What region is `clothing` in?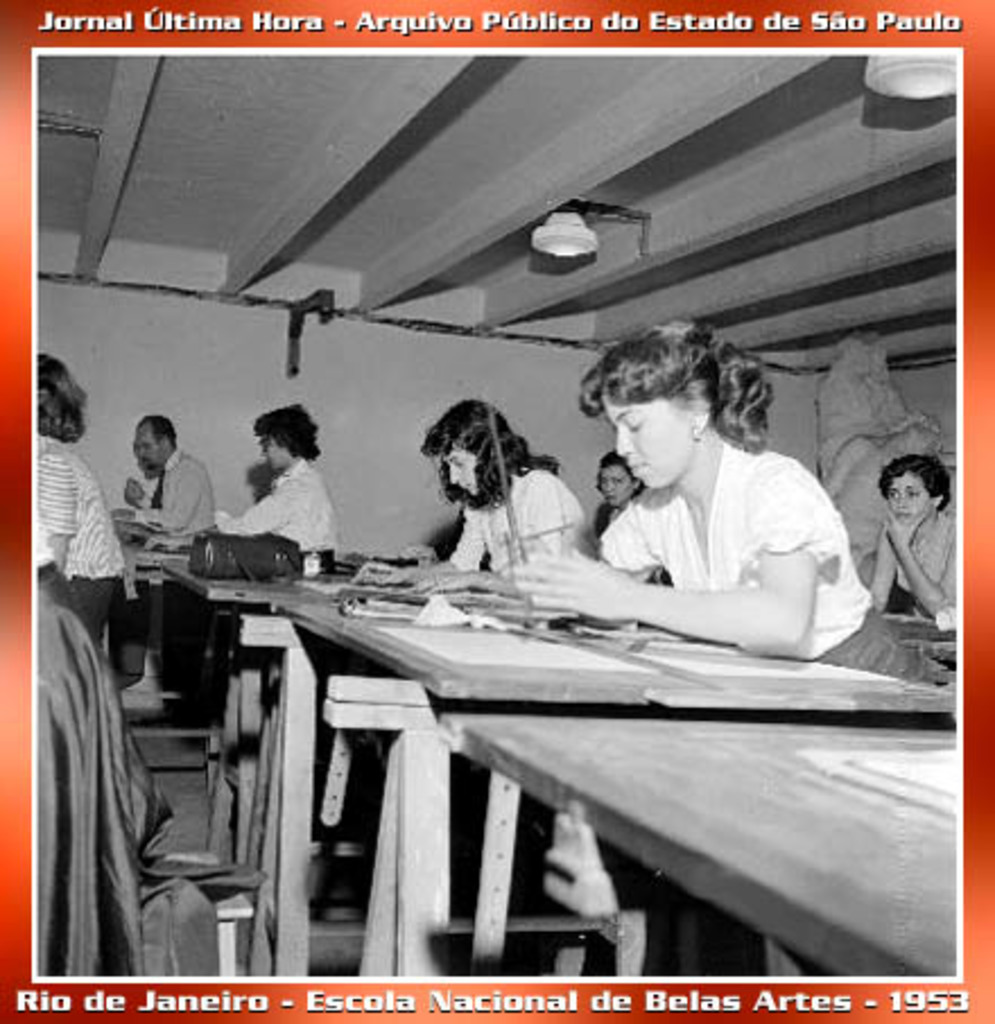
<bbox>131, 436, 217, 554</bbox>.
